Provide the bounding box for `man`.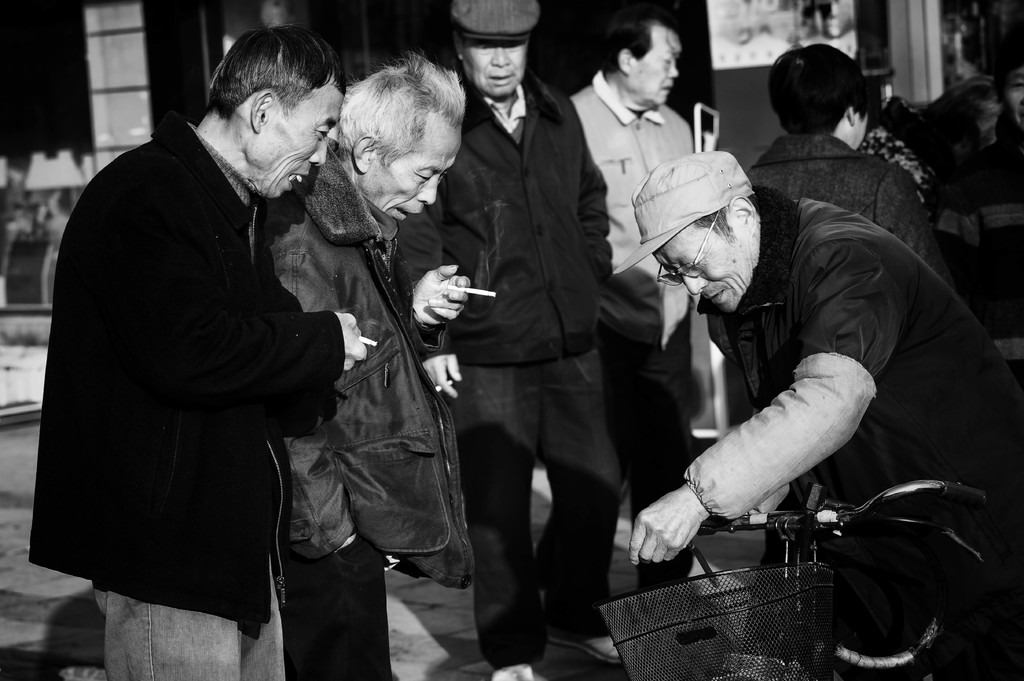
[570,15,695,593].
